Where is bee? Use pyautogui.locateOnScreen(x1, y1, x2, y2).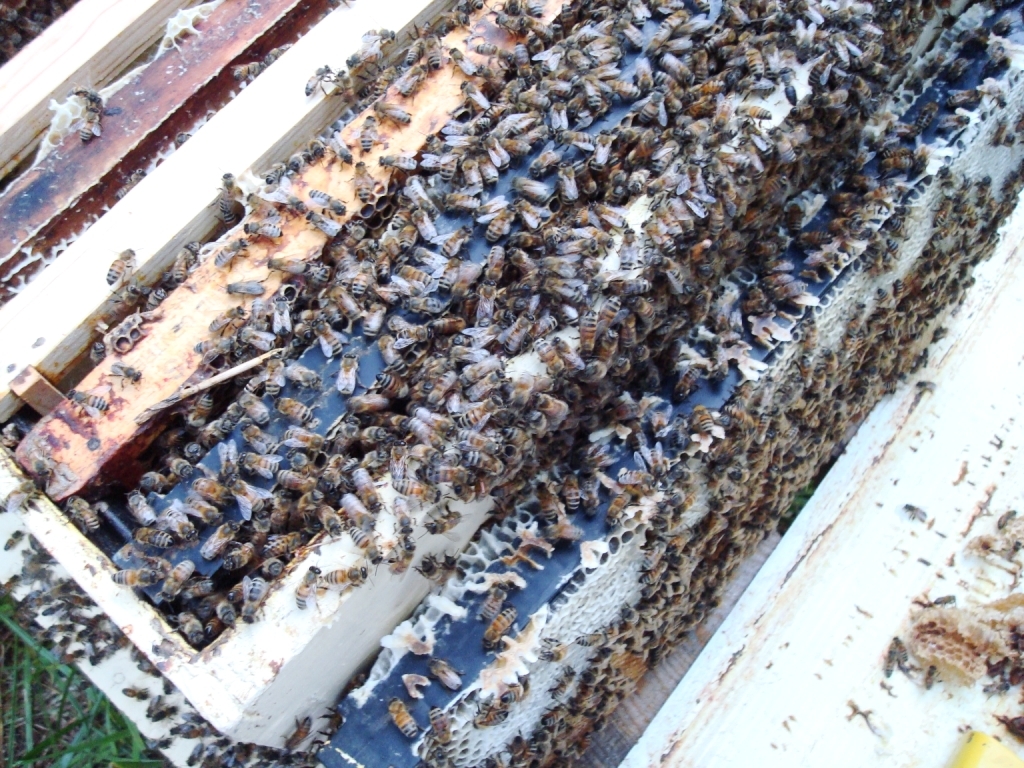
pyautogui.locateOnScreen(119, 686, 150, 702).
